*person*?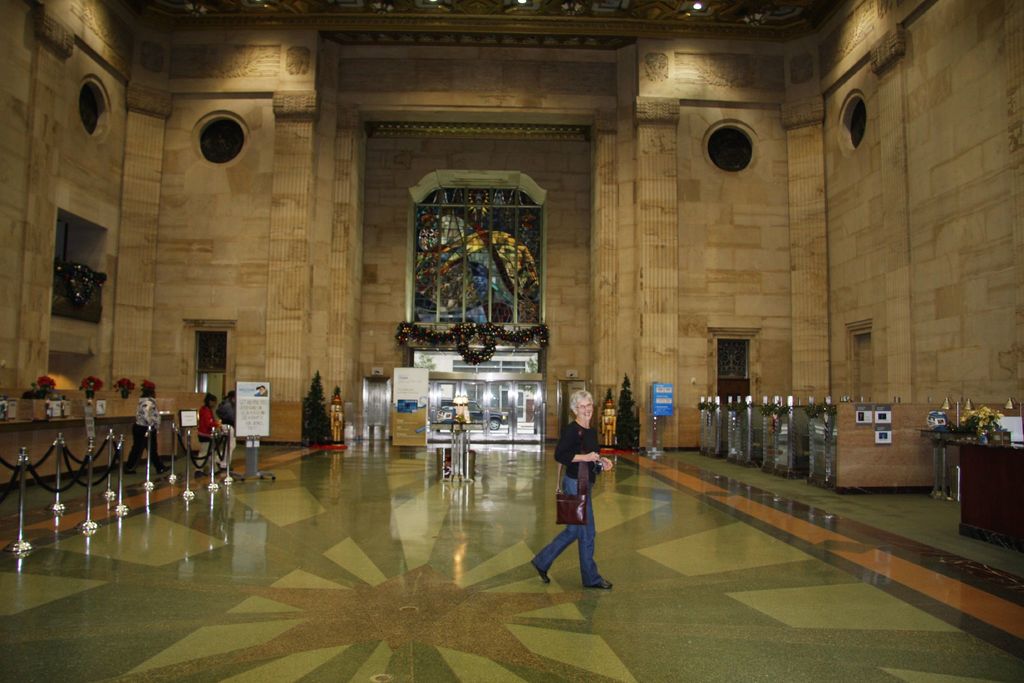
(left=124, top=386, right=173, bottom=475)
